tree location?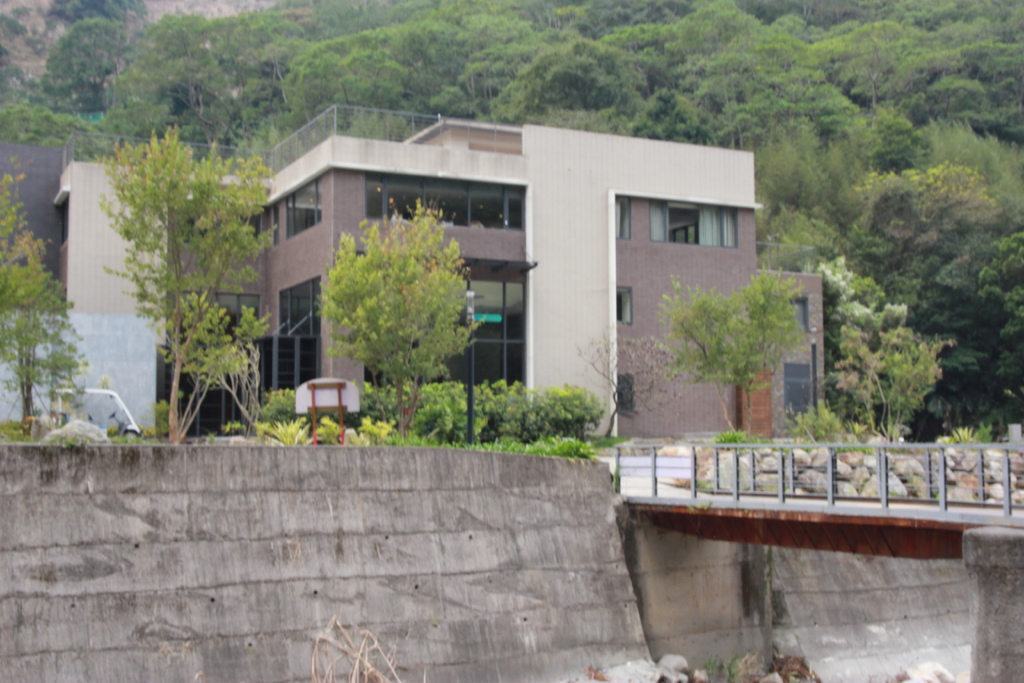
box=[581, 331, 692, 450]
